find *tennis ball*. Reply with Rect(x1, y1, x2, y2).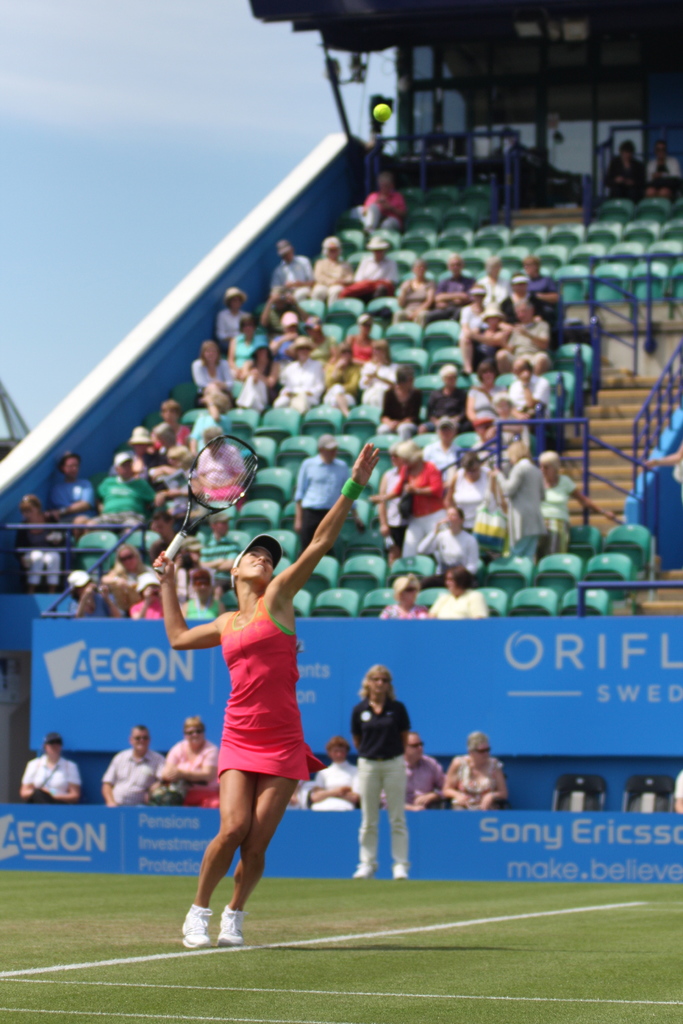
Rect(372, 101, 391, 120).
